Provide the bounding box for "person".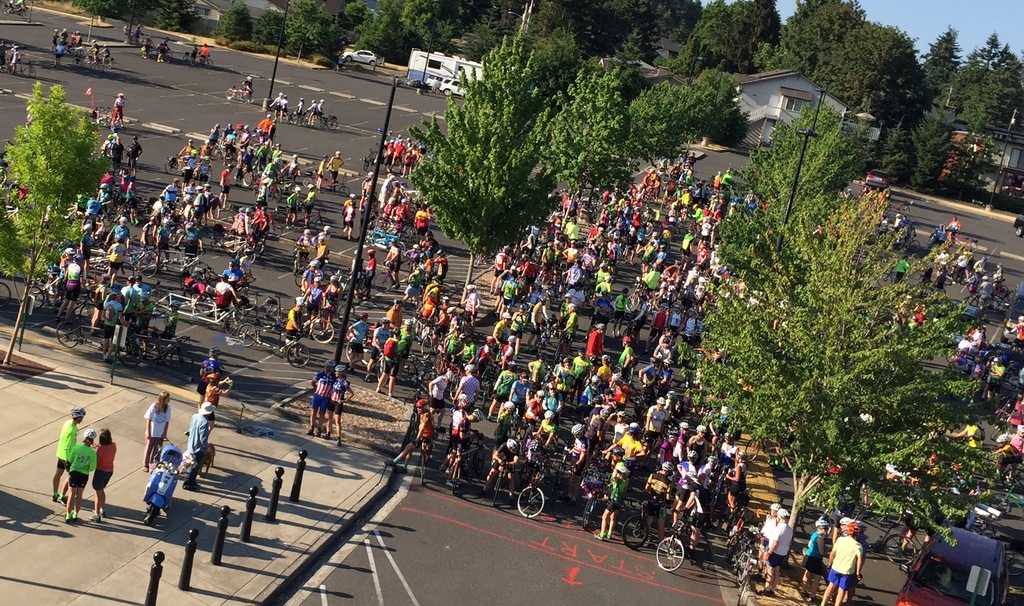
{"x1": 755, "y1": 501, "x2": 787, "y2": 556}.
